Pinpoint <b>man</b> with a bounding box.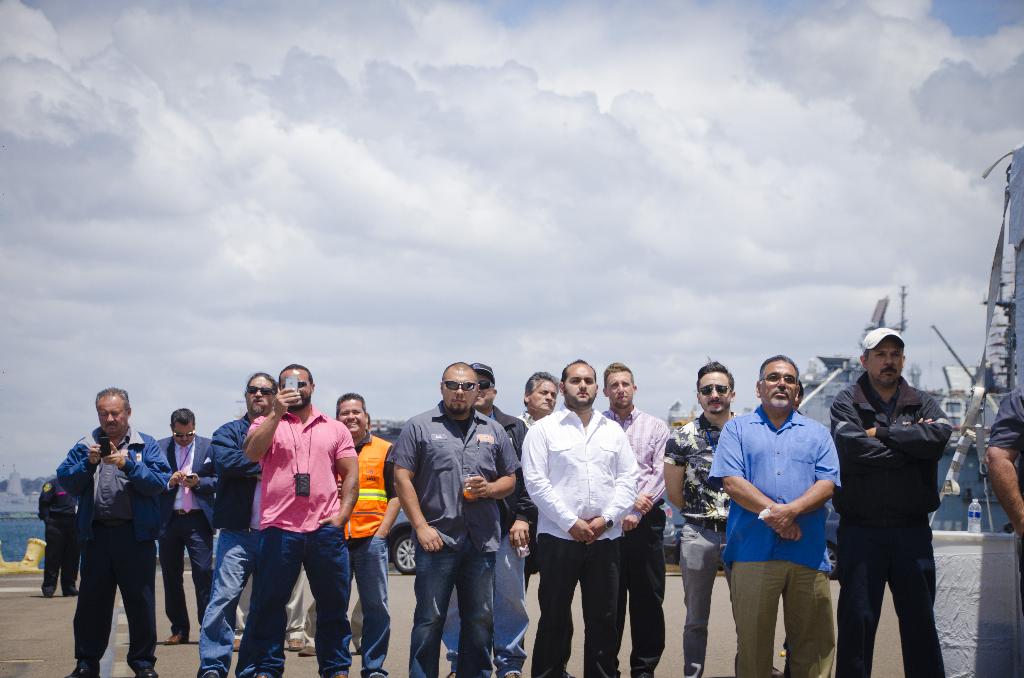
left=668, top=362, right=746, bottom=677.
